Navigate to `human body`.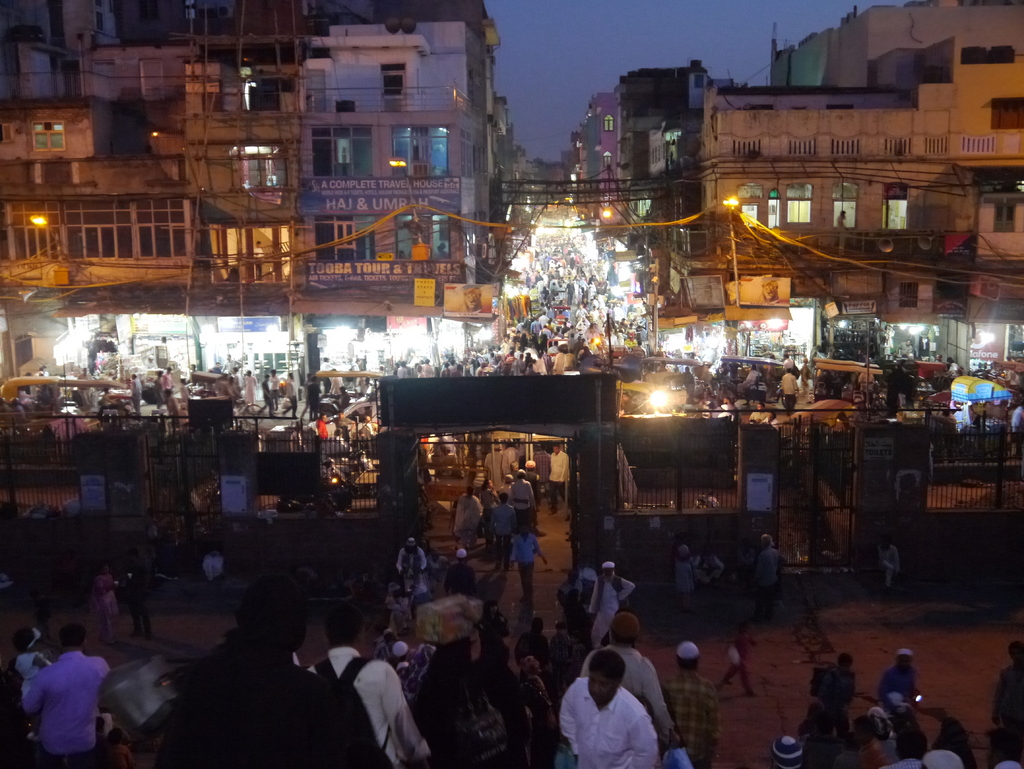
Navigation target: detection(671, 546, 694, 604).
